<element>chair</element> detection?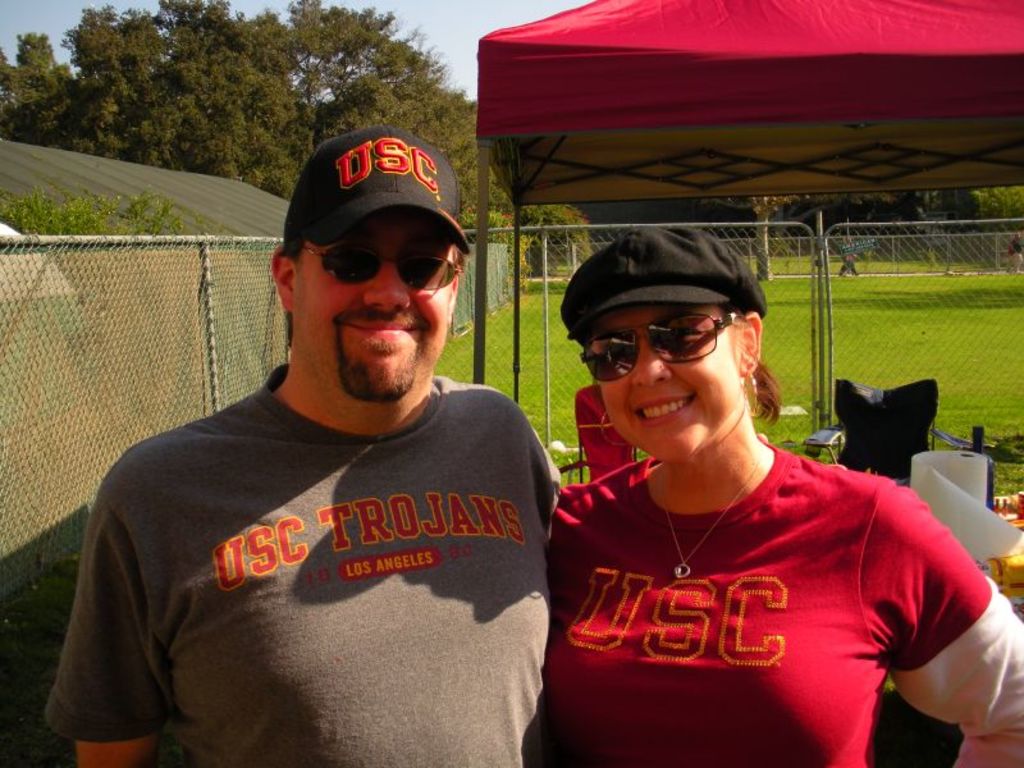
region(557, 385, 652, 484)
